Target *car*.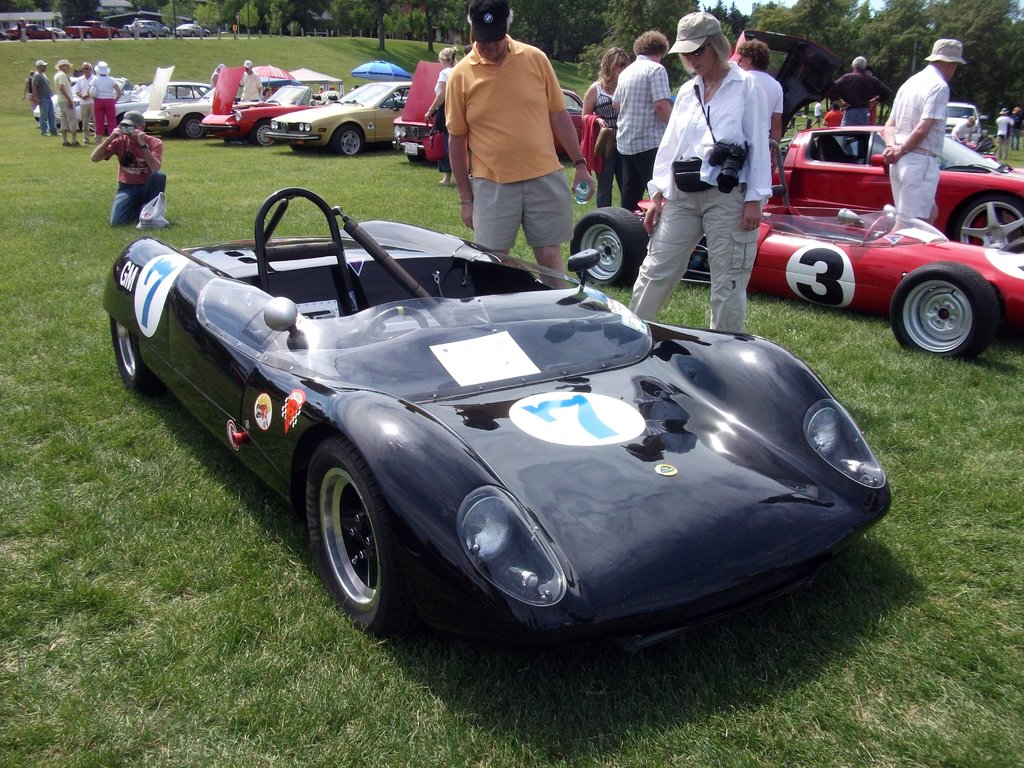
Target region: <region>389, 83, 595, 164</region>.
